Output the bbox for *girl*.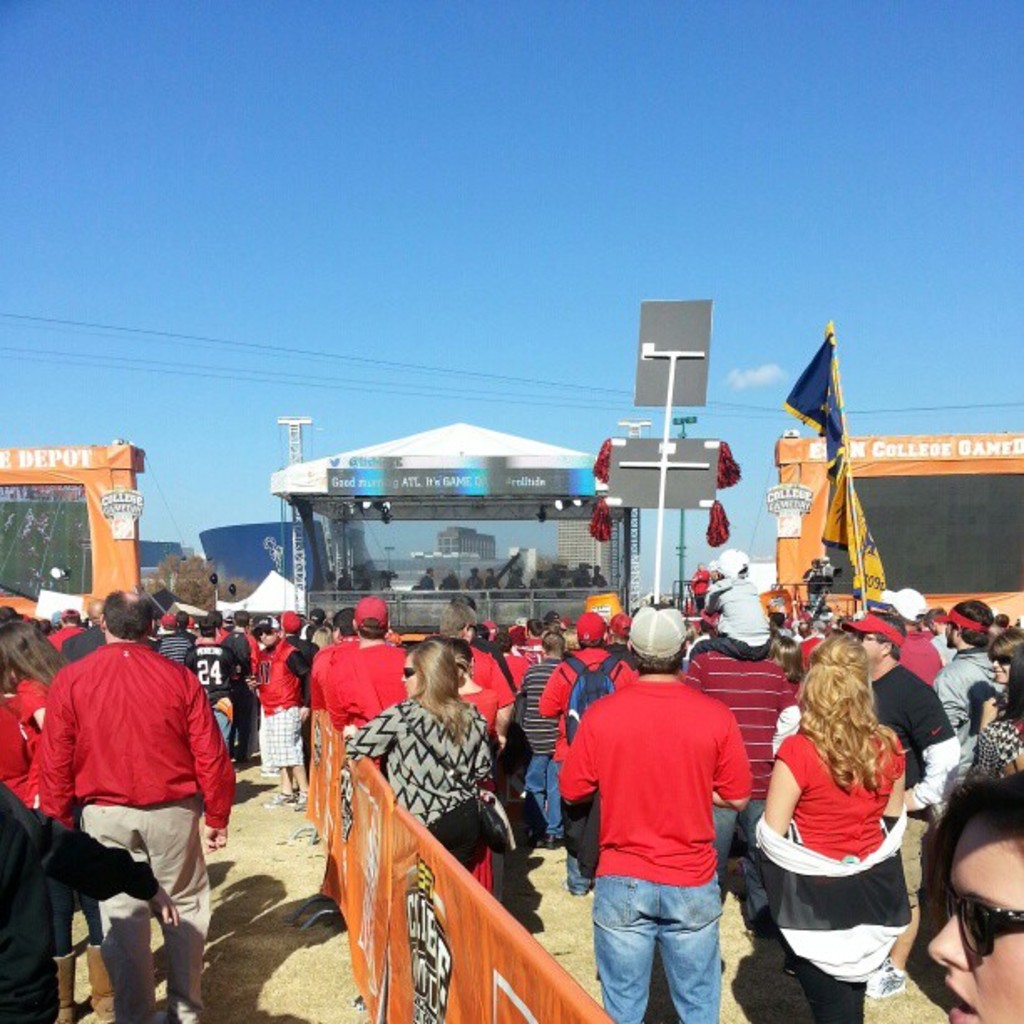
x1=927, y1=766, x2=1022, y2=1022.
